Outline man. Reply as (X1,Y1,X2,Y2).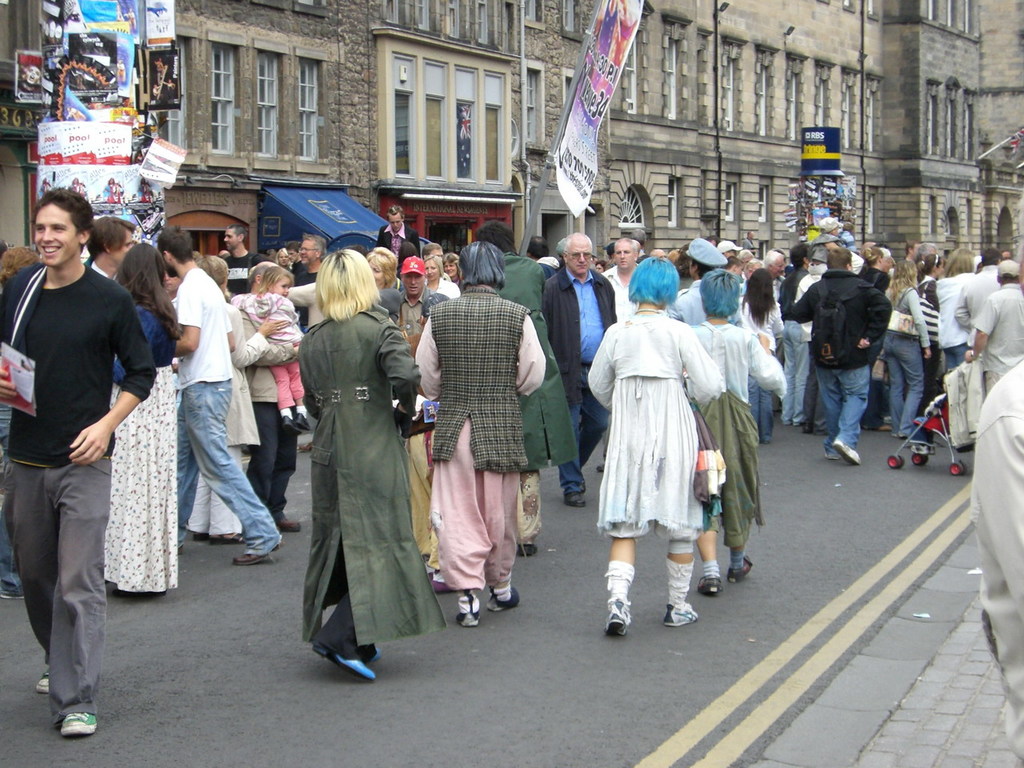
(478,218,588,506).
